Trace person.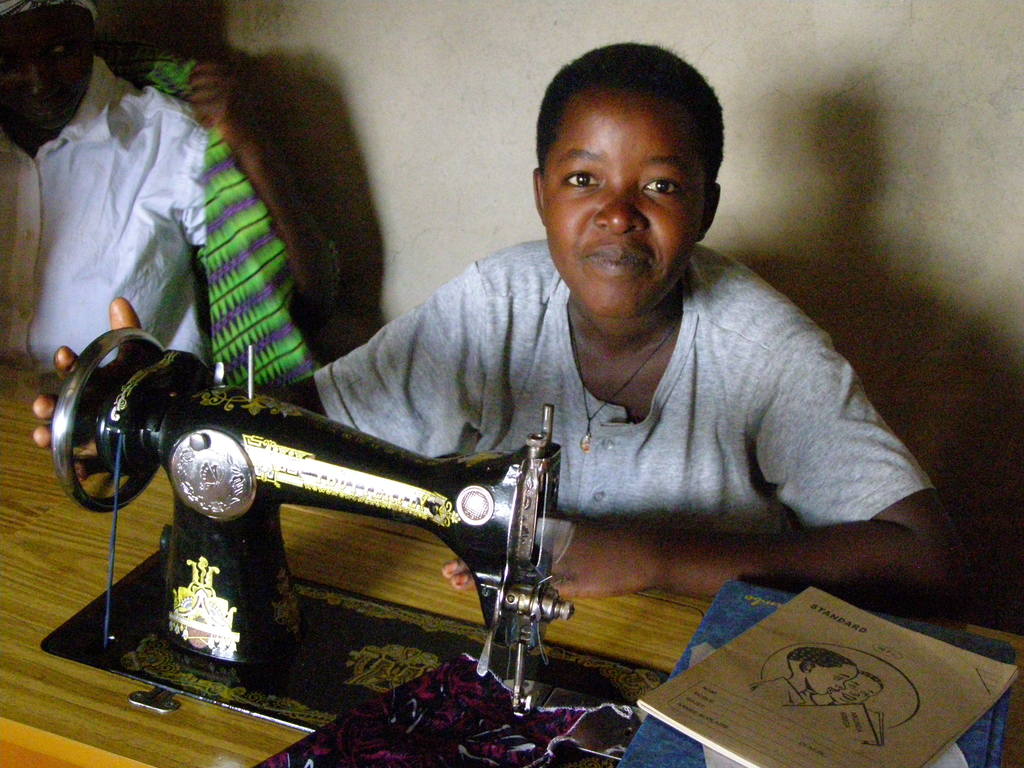
Traced to 26/42/990/638.
